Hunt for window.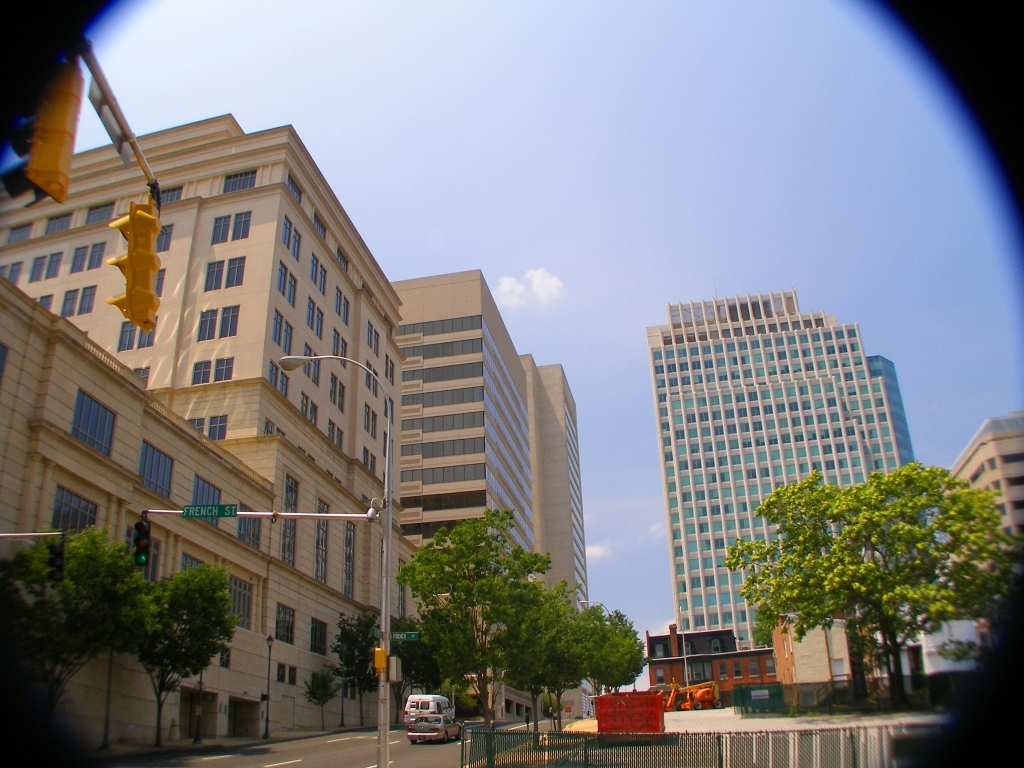
Hunted down at 202, 260, 246, 293.
